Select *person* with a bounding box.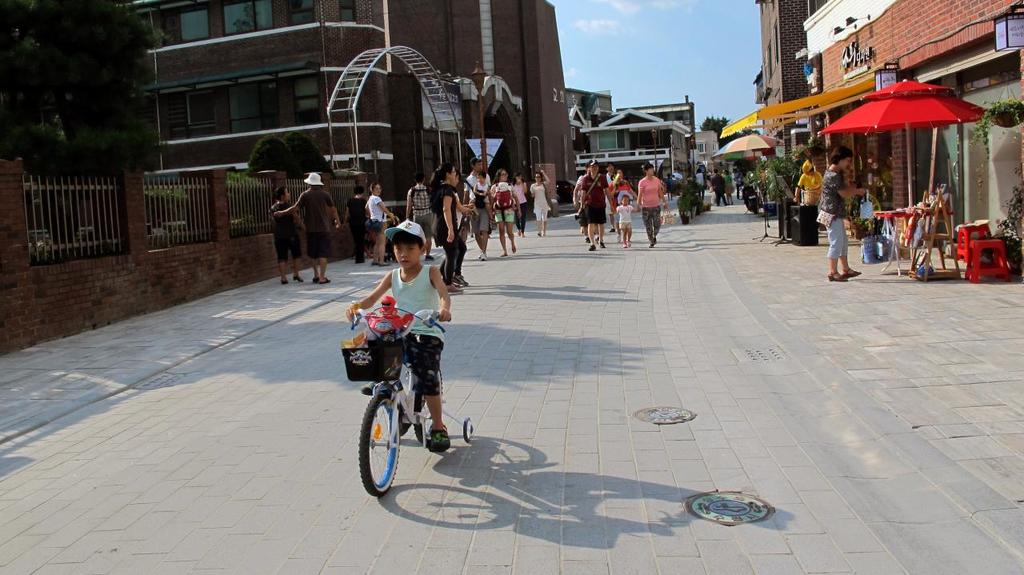
<bbox>578, 156, 614, 250</bbox>.
